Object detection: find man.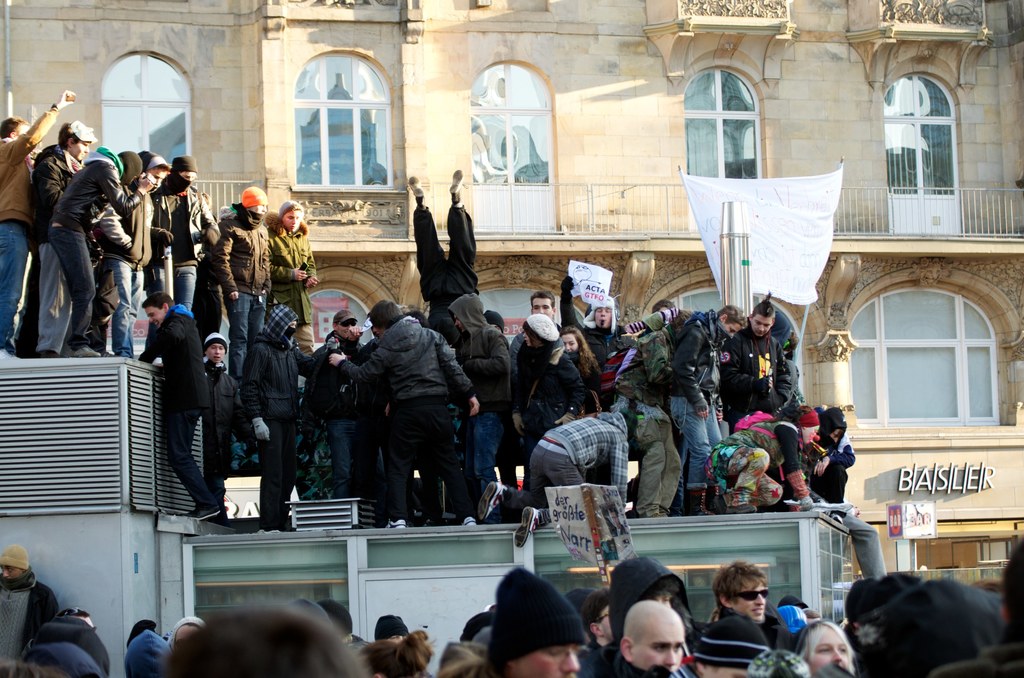
(left=682, top=615, right=770, bottom=677).
